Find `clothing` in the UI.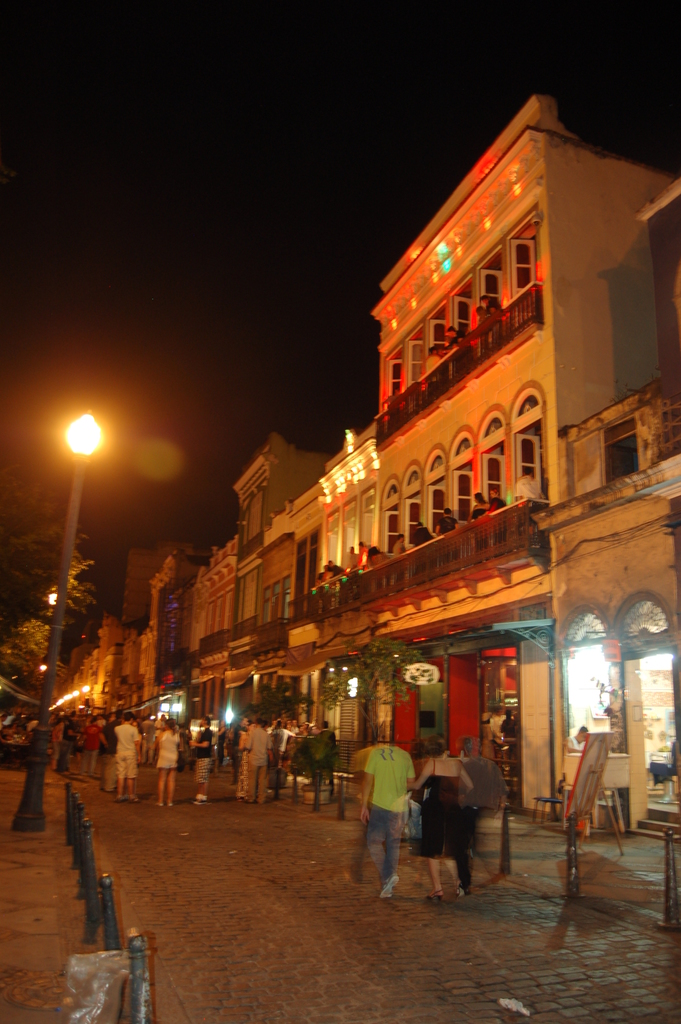
UI element at [left=488, top=495, right=504, bottom=513].
